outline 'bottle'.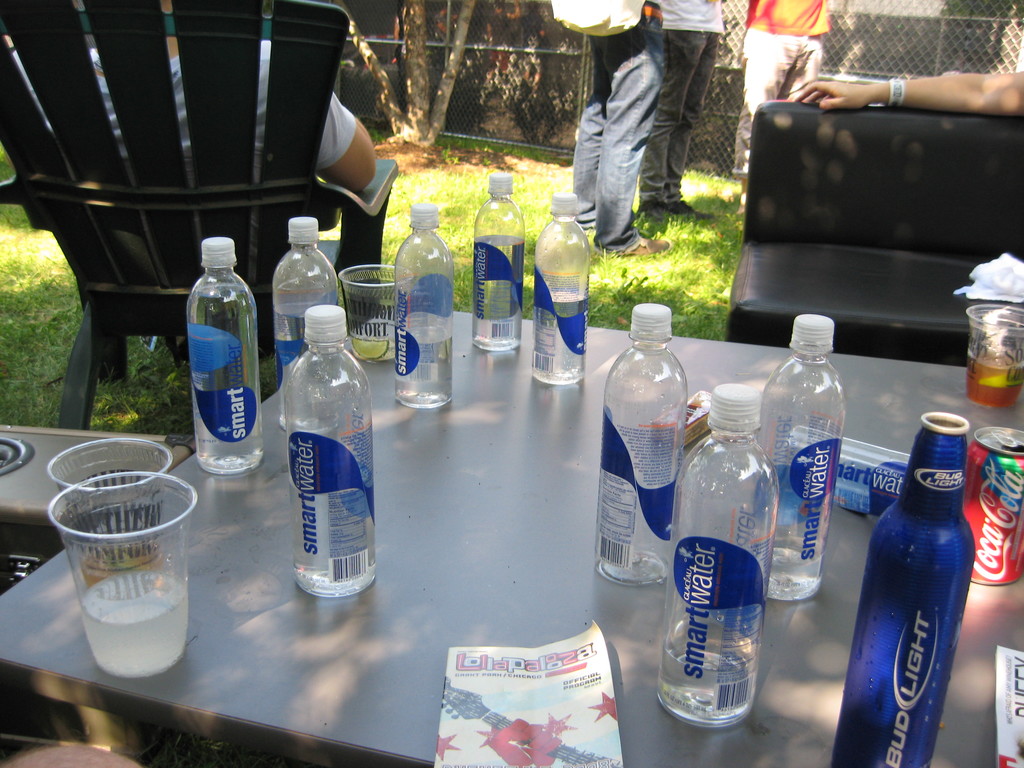
Outline: 644 376 785 745.
